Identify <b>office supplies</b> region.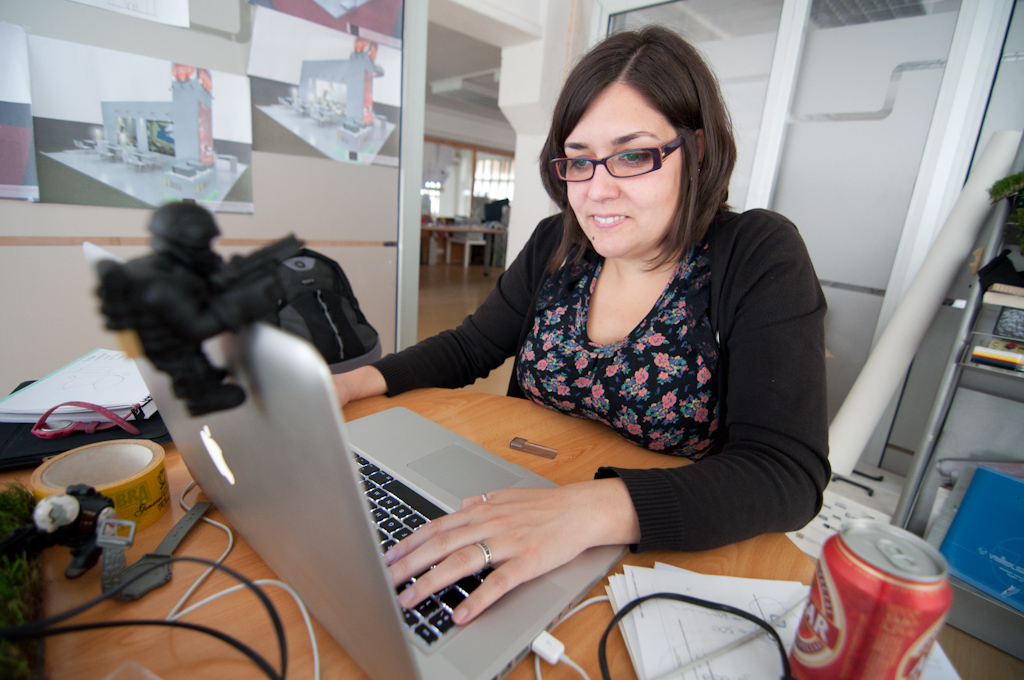
Region: x1=26, y1=438, x2=168, y2=514.
